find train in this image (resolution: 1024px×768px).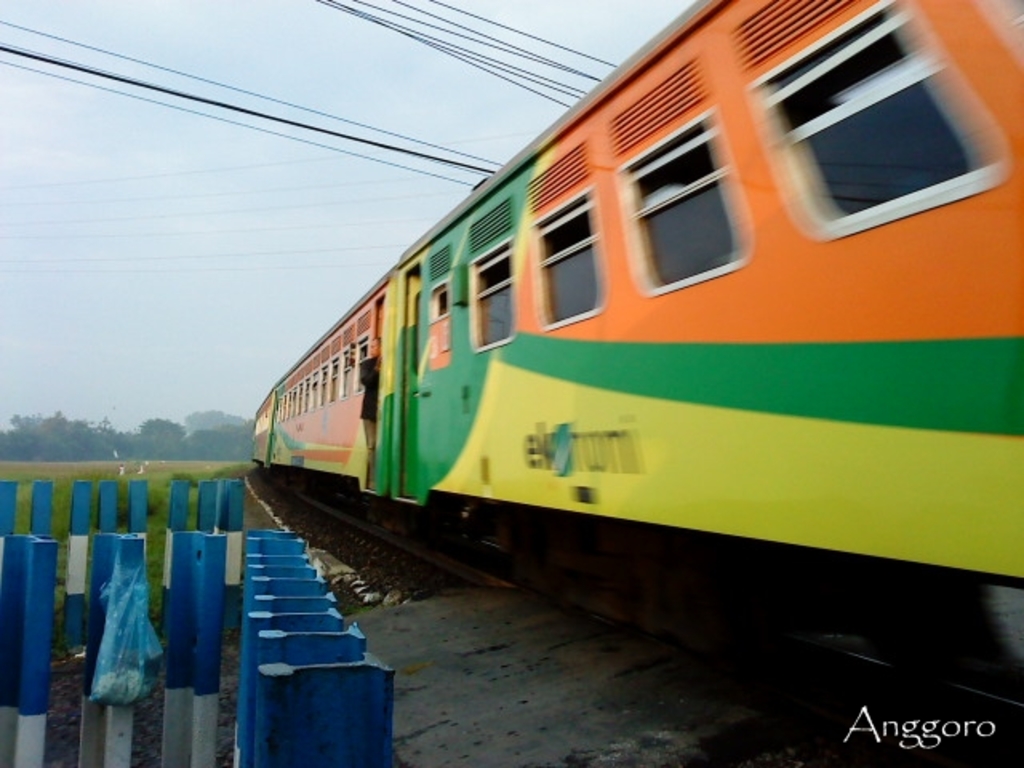
region(251, 0, 1022, 579).
